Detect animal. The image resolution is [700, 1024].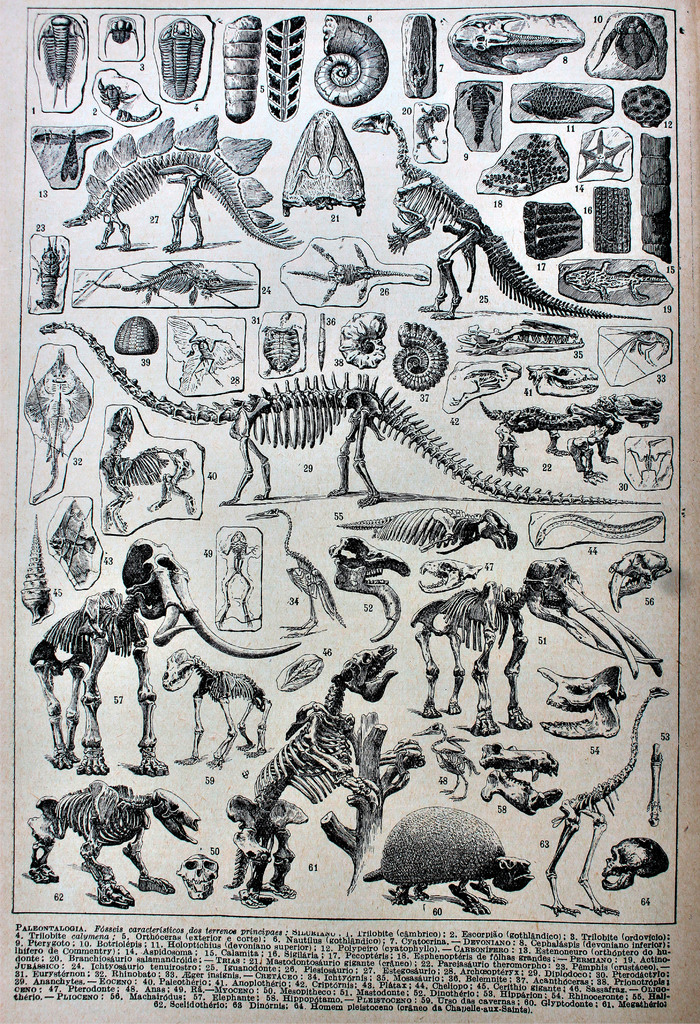
l=31, t=125, r=111, b=179.
